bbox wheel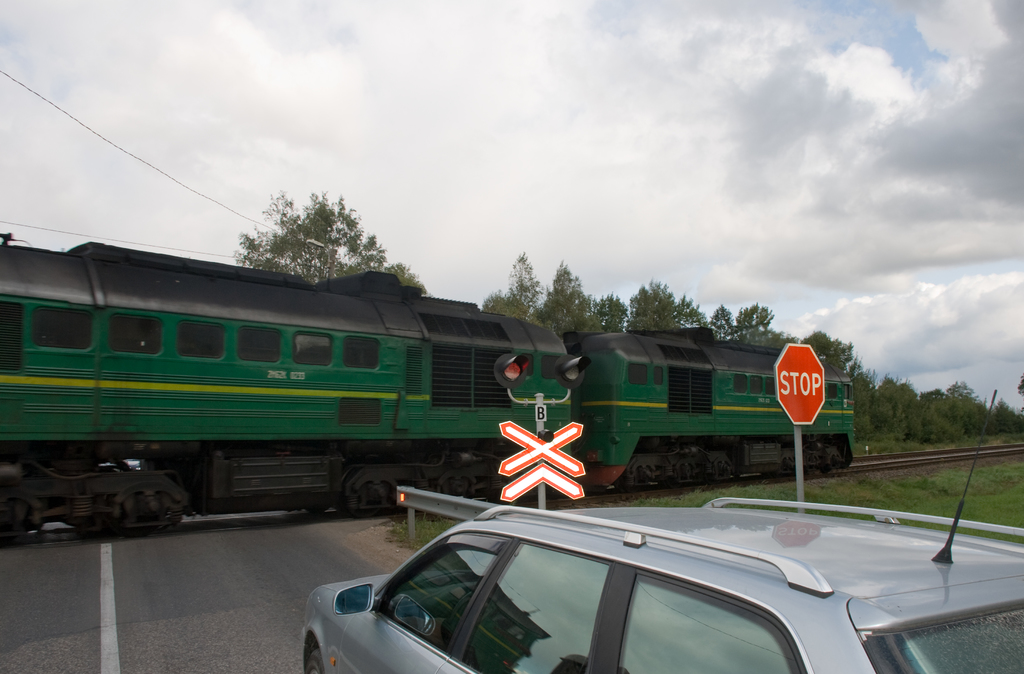
(304, 649, 325, 673)
